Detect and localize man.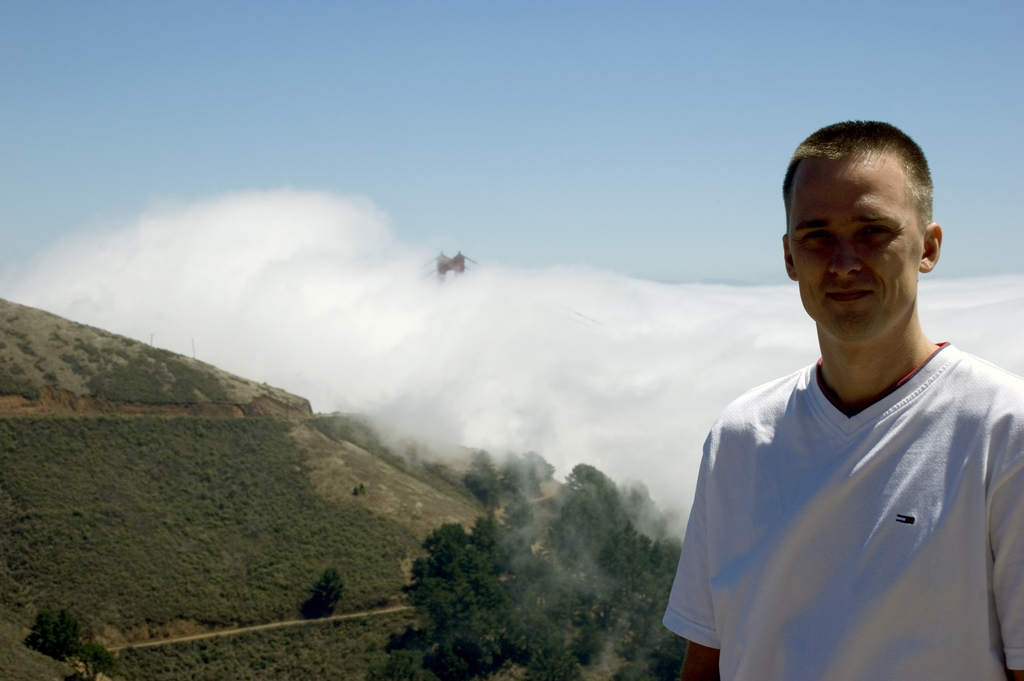
Localized at crop(669, 108, 1020, 680).
